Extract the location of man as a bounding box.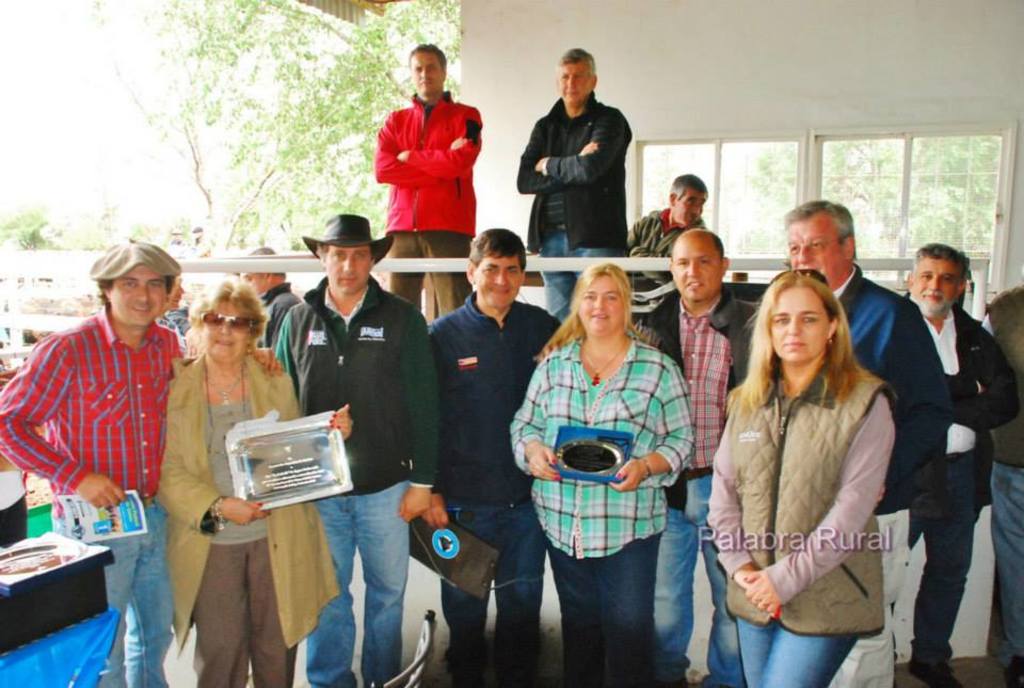
[x1=505, y1=45, x2=635, y2=326].
